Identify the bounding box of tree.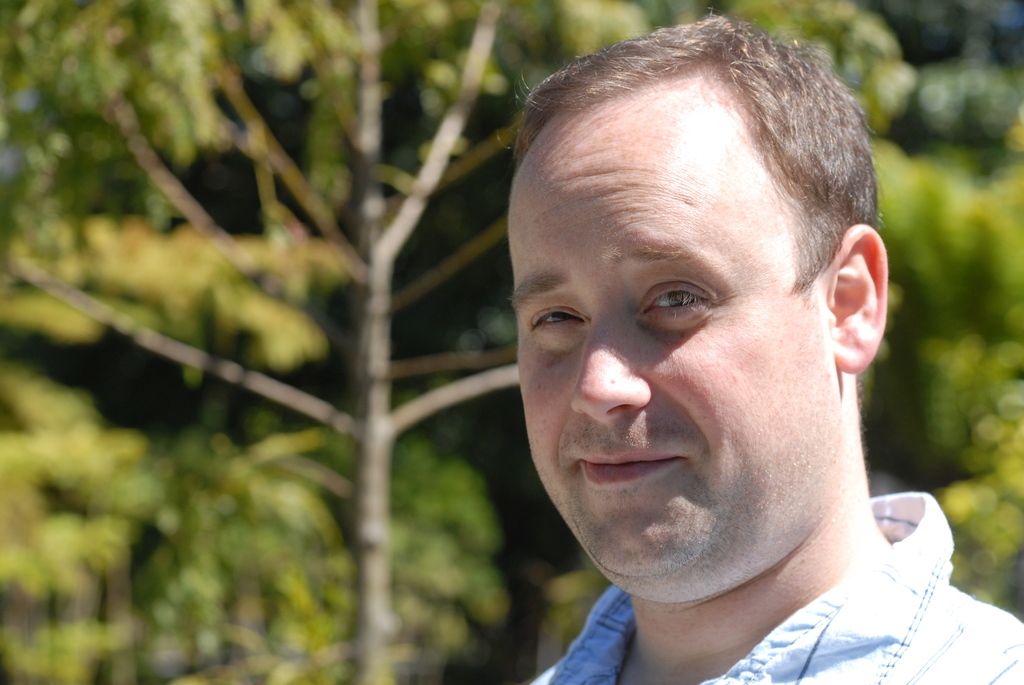
x1=531 y1=1 x2=1023 y2=623.
